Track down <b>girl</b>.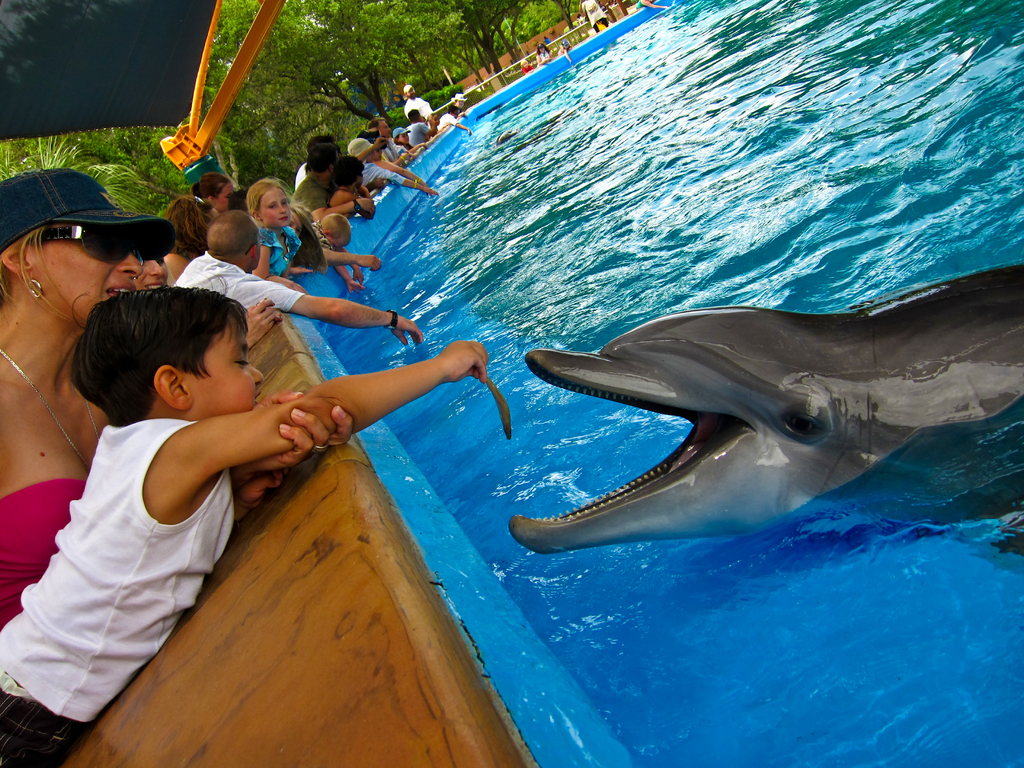
Tracked to detection(427, 113, 451, 133).
